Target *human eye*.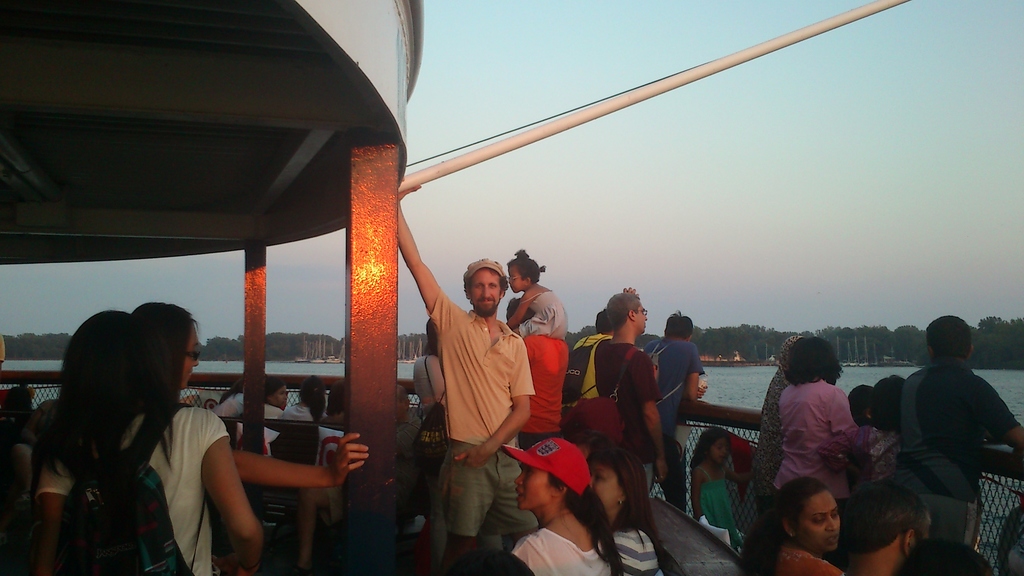
Target region: (489,285,496,290).
